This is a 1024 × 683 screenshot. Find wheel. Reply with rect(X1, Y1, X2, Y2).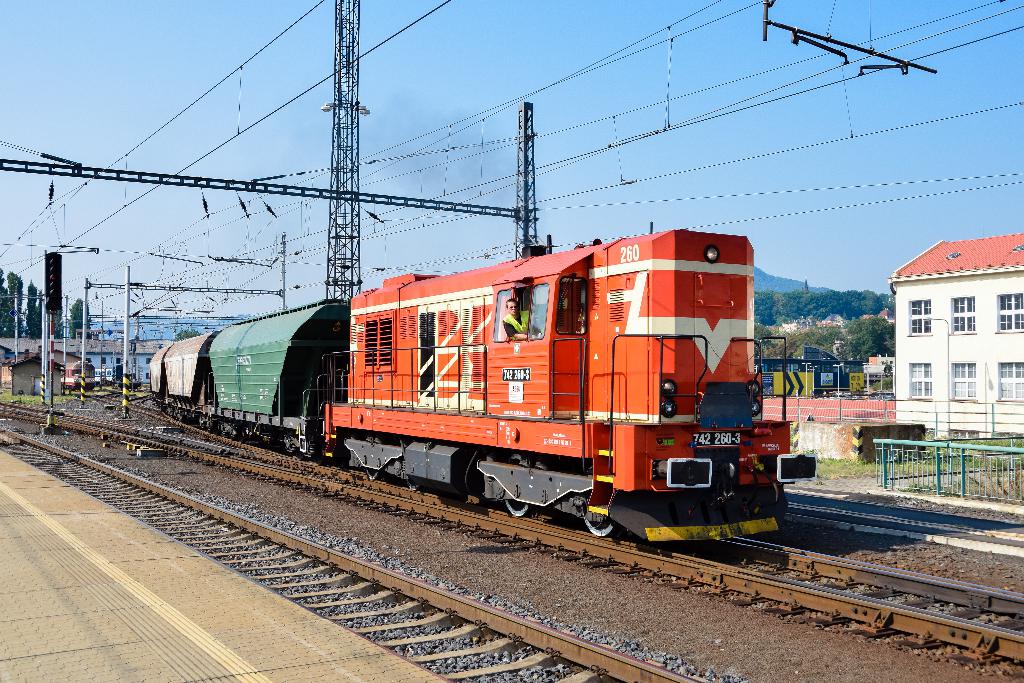
rect(584, 512, 616, 534).
